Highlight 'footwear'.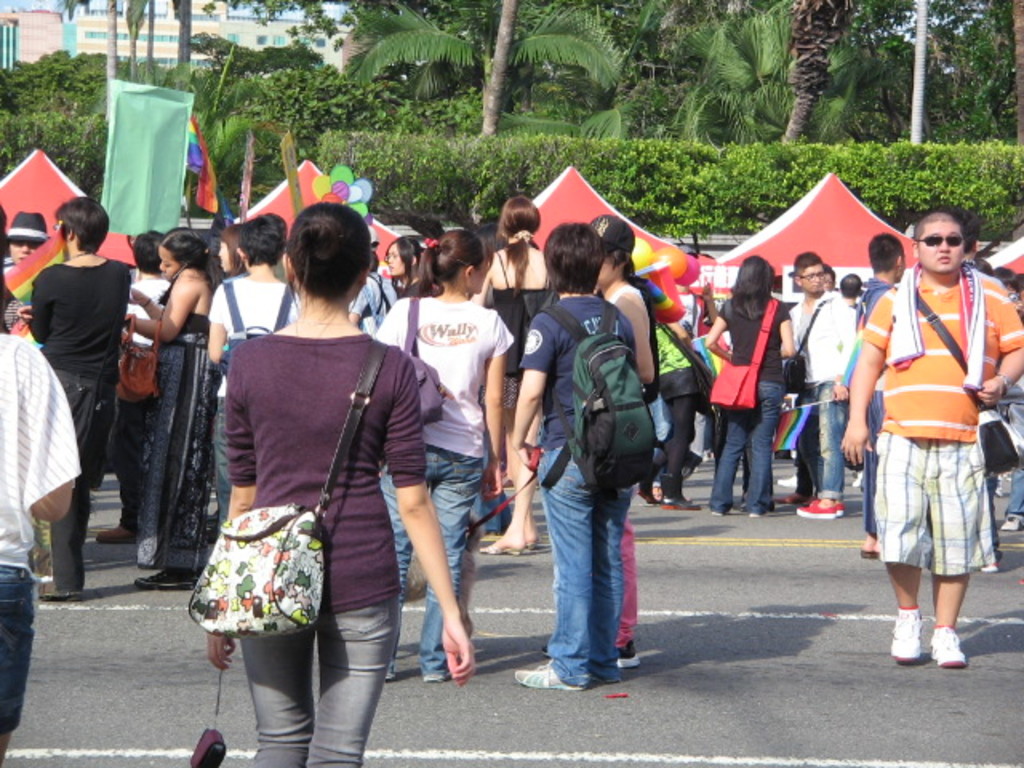
Highlighted region: rect(520, 531, 538, 546).
